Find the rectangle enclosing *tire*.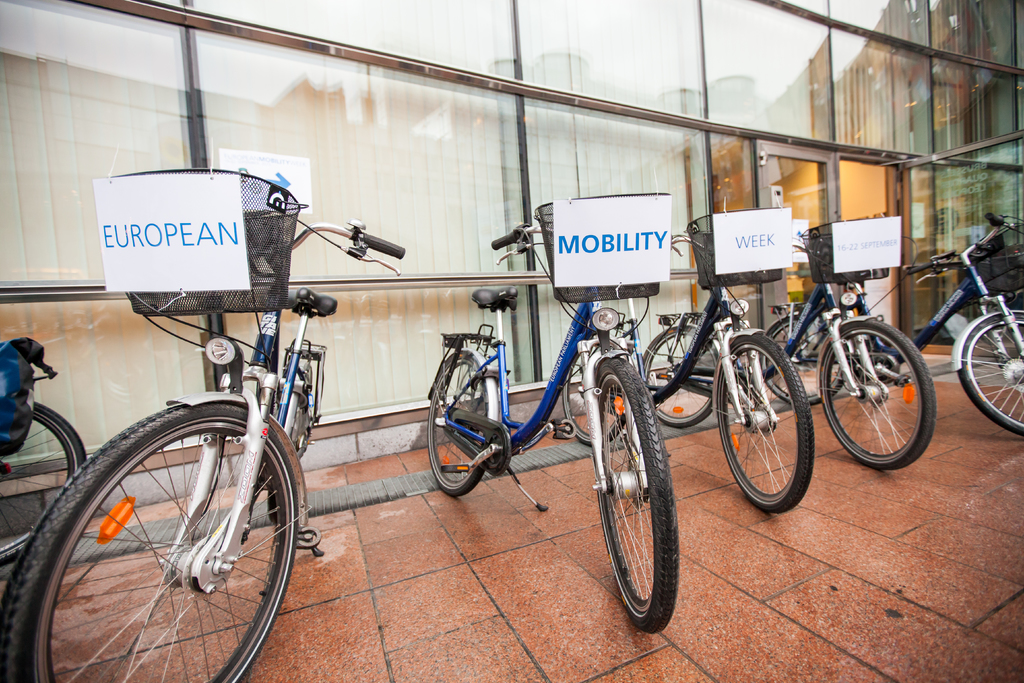
[x1=760, y1=318, x2=849, y2=406].
